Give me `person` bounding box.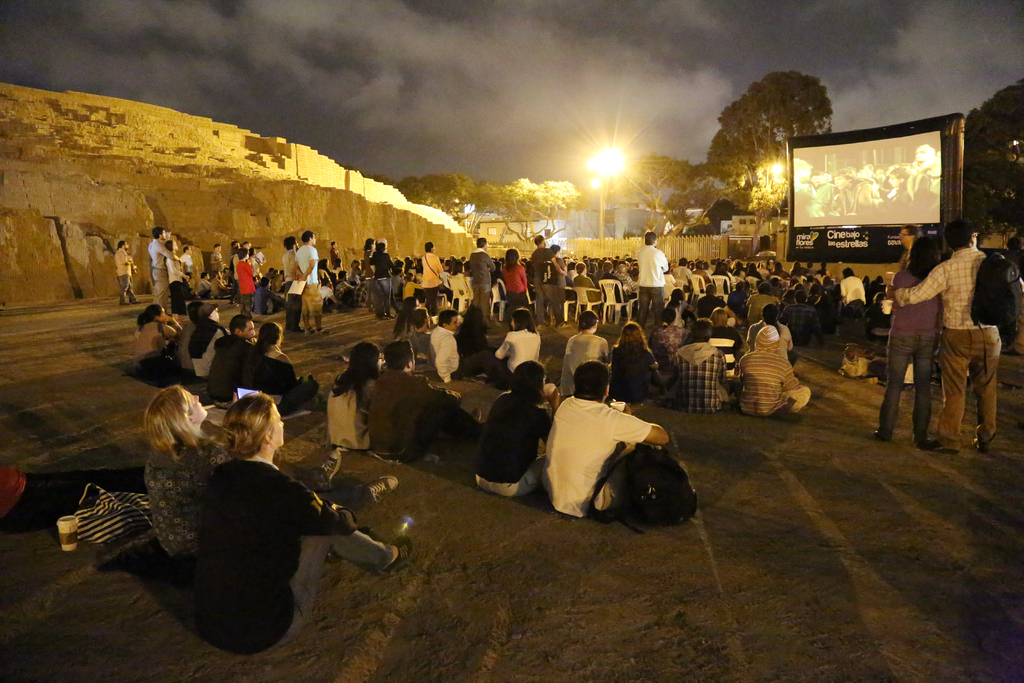
bbox(563, 256, 576, 265).
